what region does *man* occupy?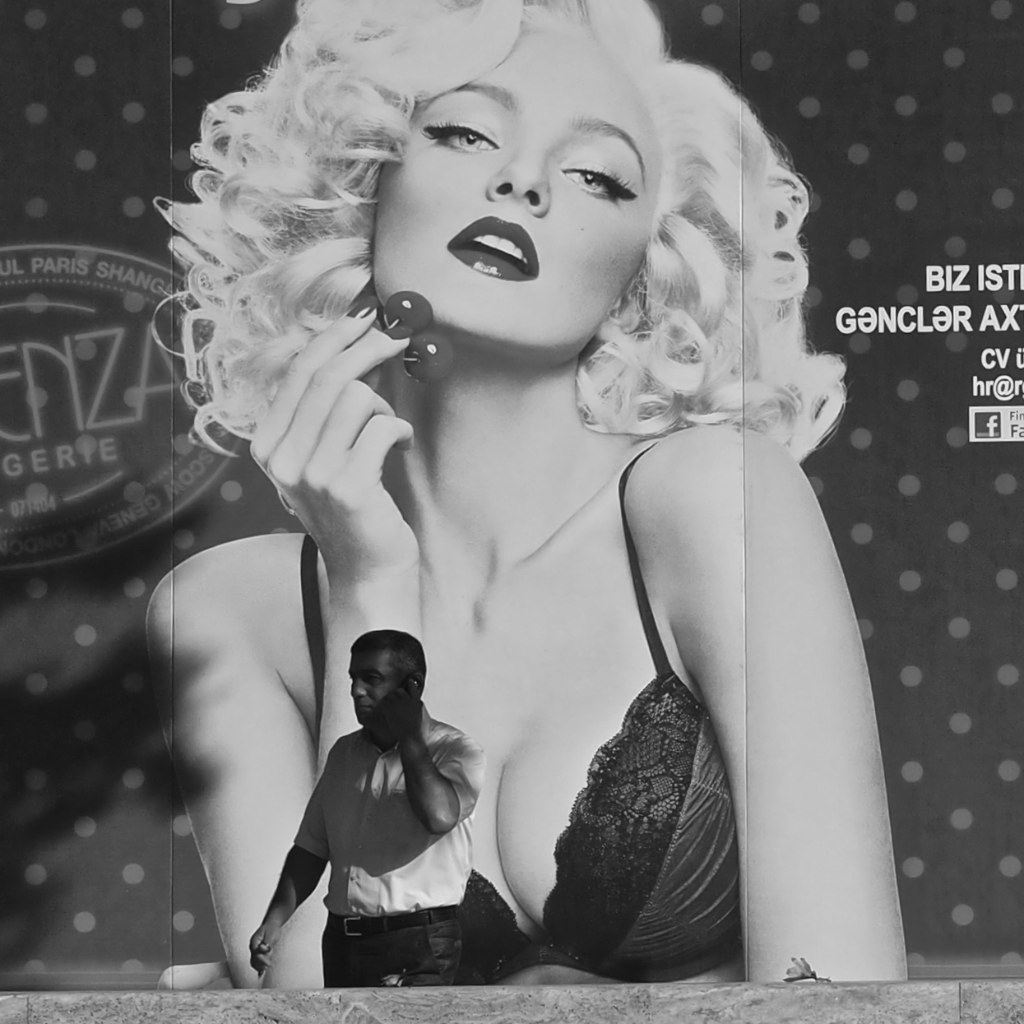
274,584,515,1007.
